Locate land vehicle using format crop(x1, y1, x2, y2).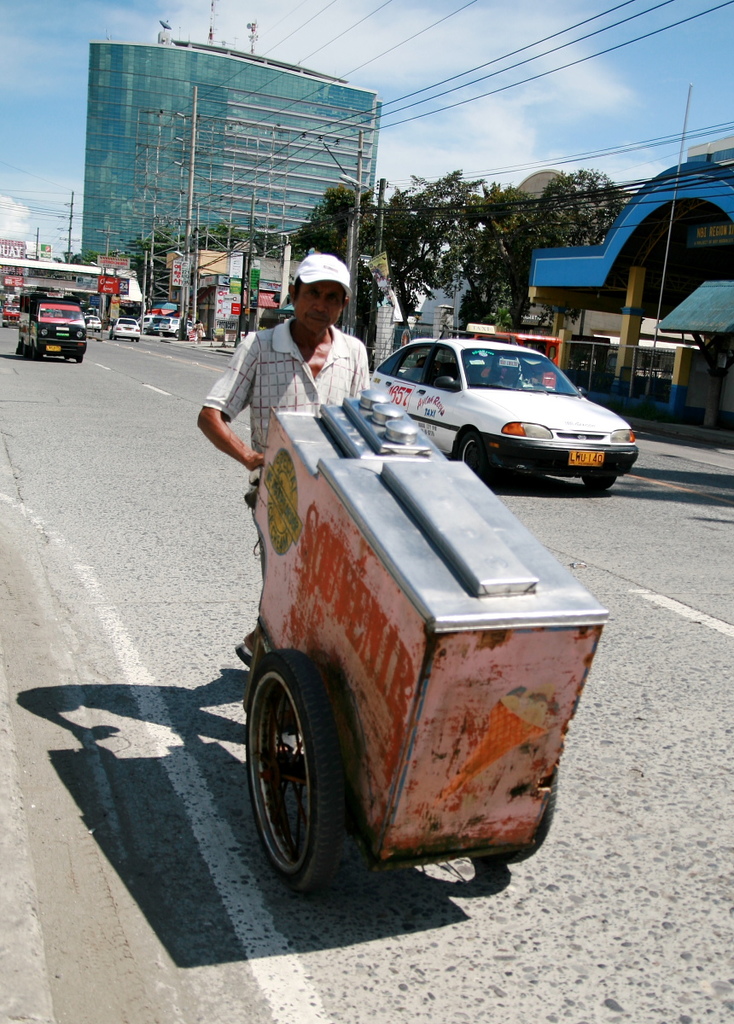
crop(223, 369, 629, 924).
